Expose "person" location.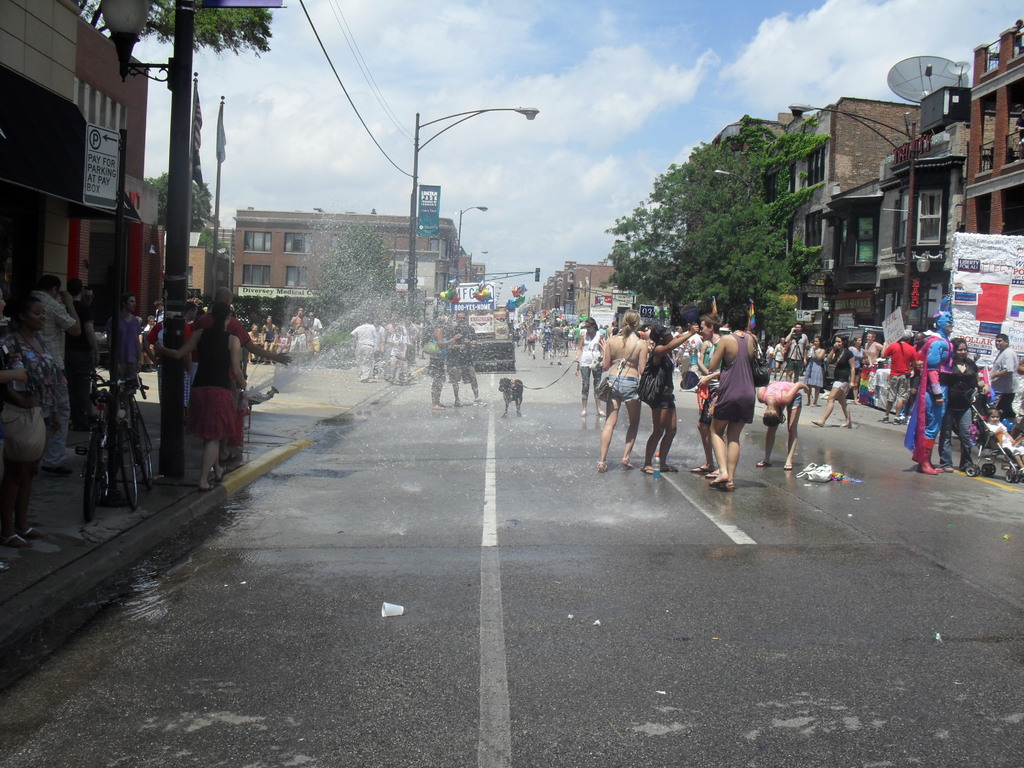
Exposed at Rect(706, 305, 768, 496).
